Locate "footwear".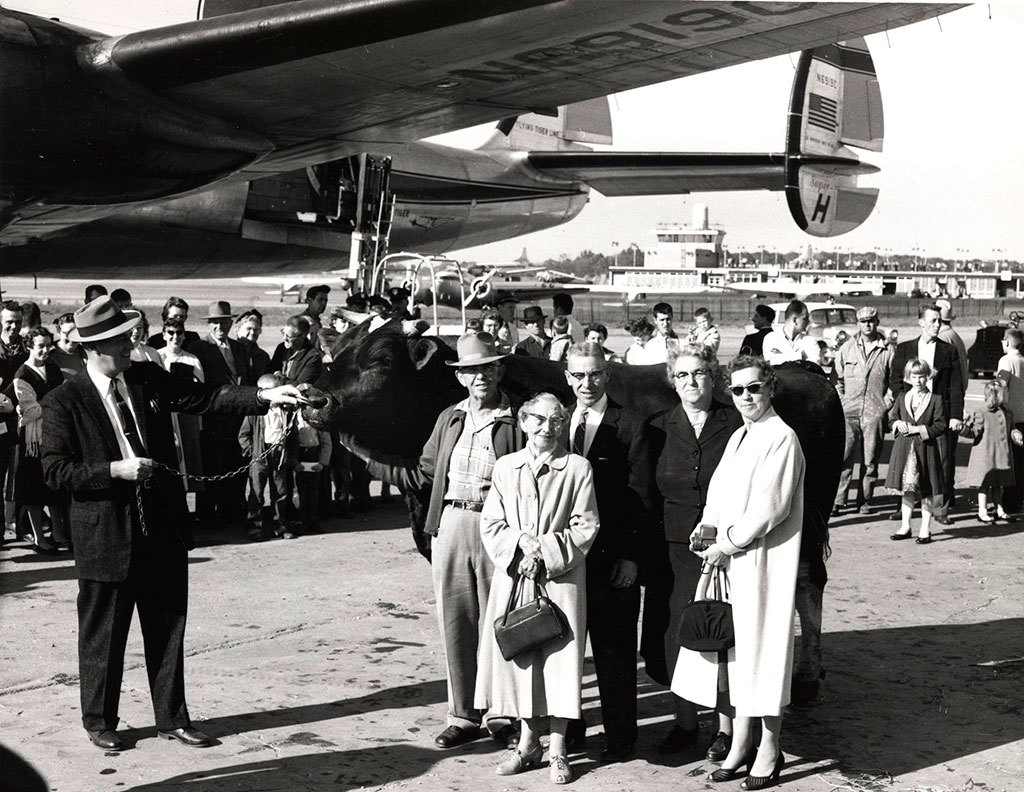
Bounding box: crop(88, 727, 123, 751).
